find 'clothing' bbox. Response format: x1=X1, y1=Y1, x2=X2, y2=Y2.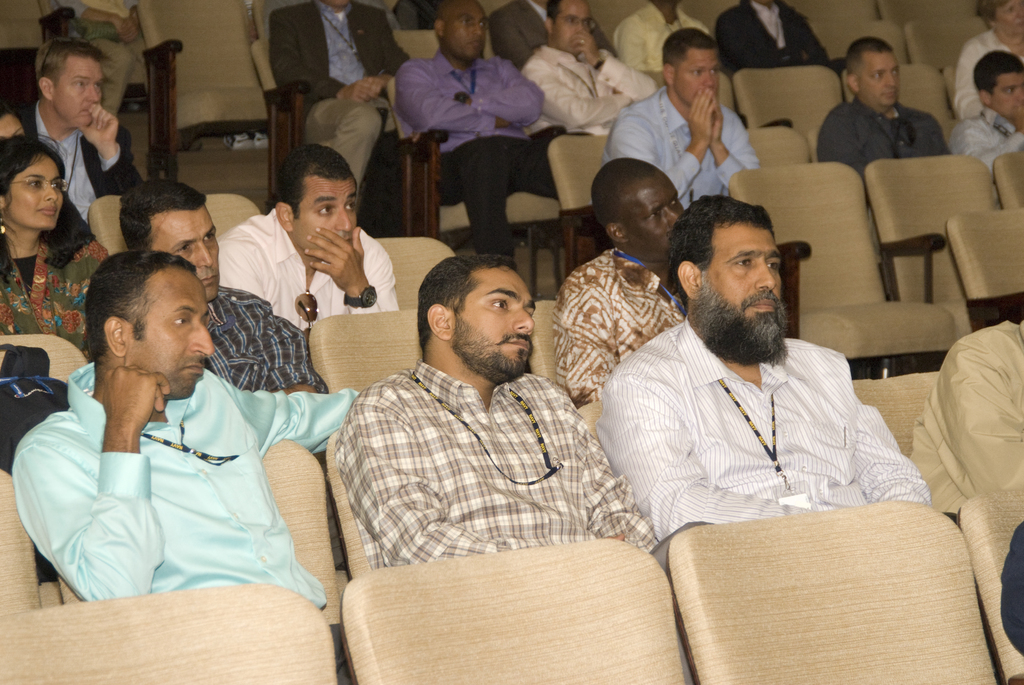
x1=812, y1=86, x2=948, y2=182.
